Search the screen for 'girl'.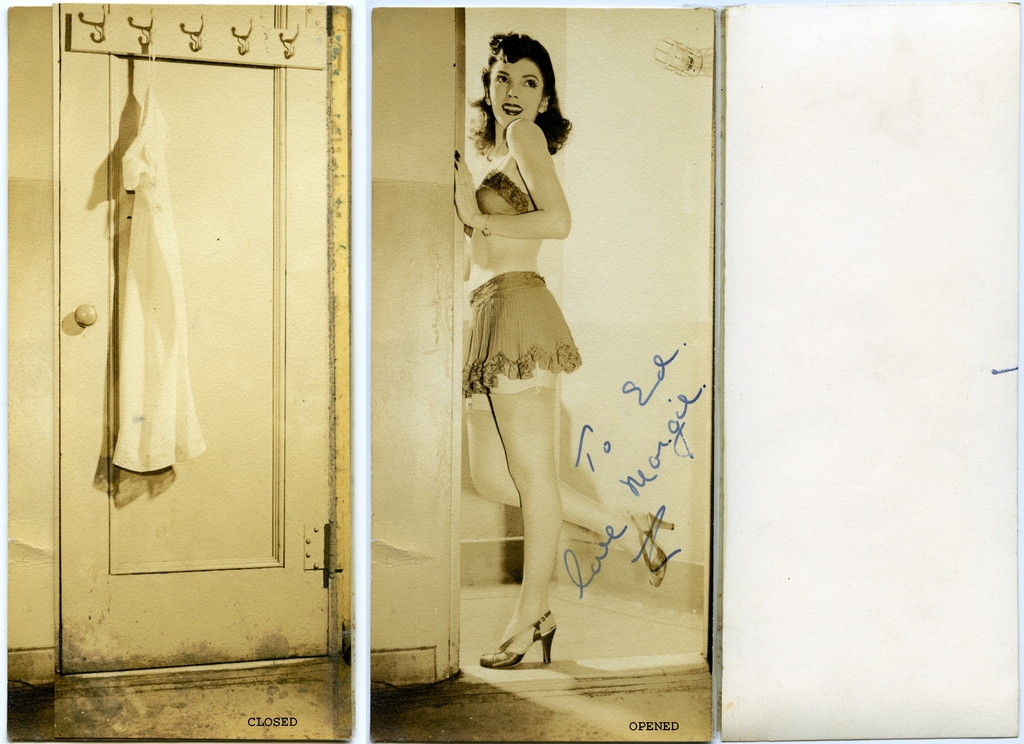
Found at region(451, 35, 668, 672).
